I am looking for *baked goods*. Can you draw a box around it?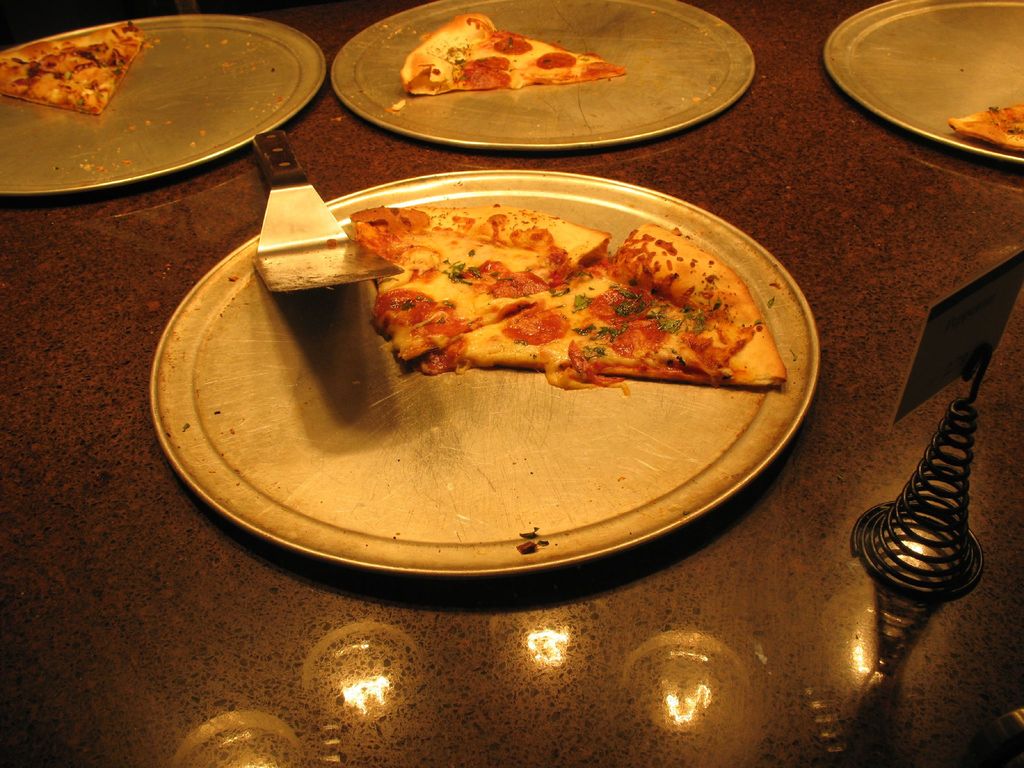
Sure, the bounding box is bbox(396, 11, 621, 93).
